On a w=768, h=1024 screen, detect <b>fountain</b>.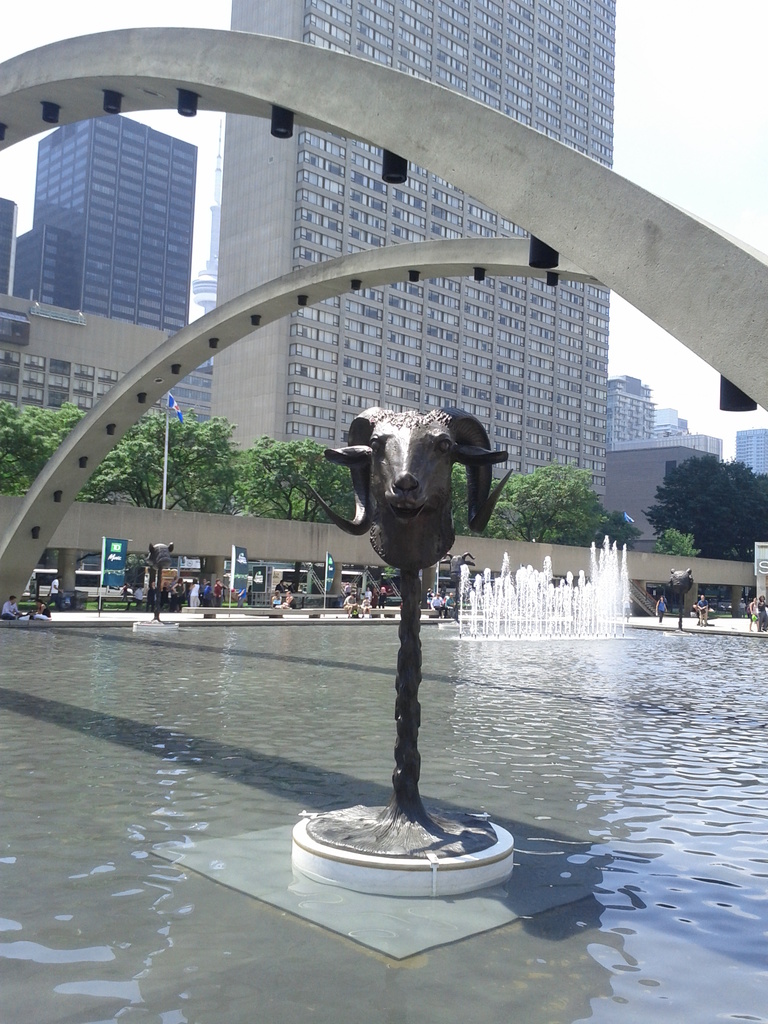
(449, 534, 631, 642).
